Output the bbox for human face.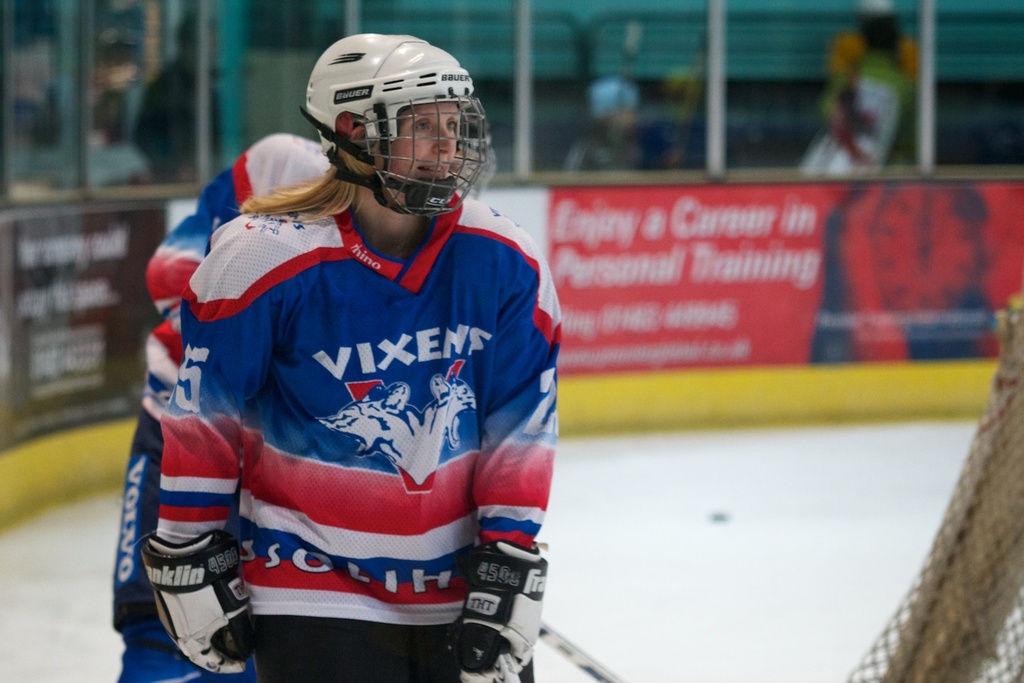
detection(387, 100, 459, 181).
